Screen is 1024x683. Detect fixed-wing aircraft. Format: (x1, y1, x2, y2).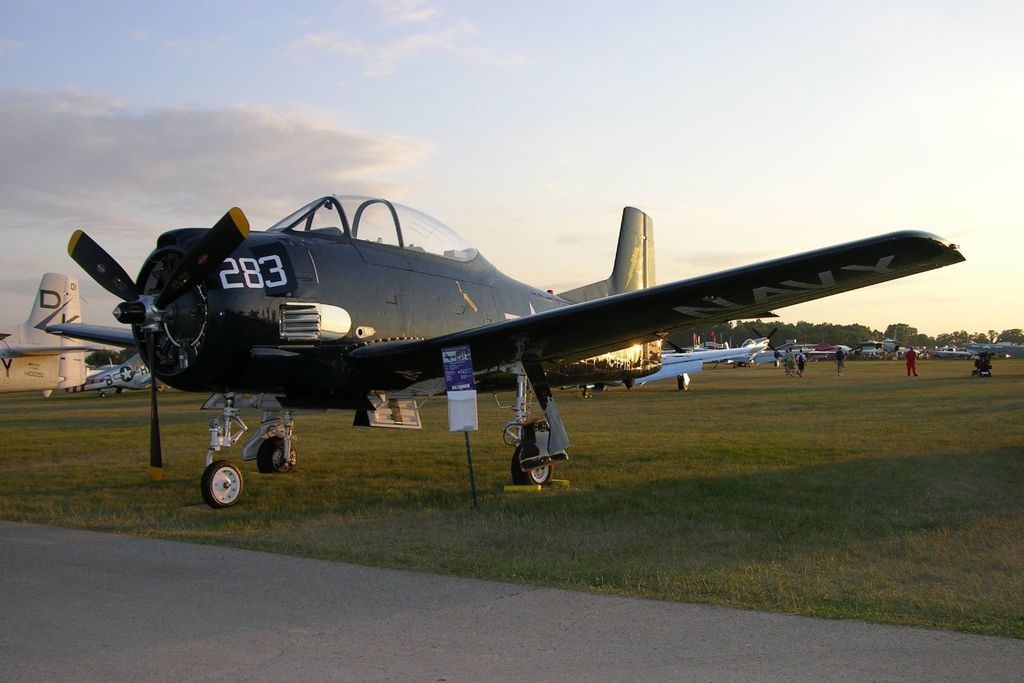
(731, 343, 816, 361).
